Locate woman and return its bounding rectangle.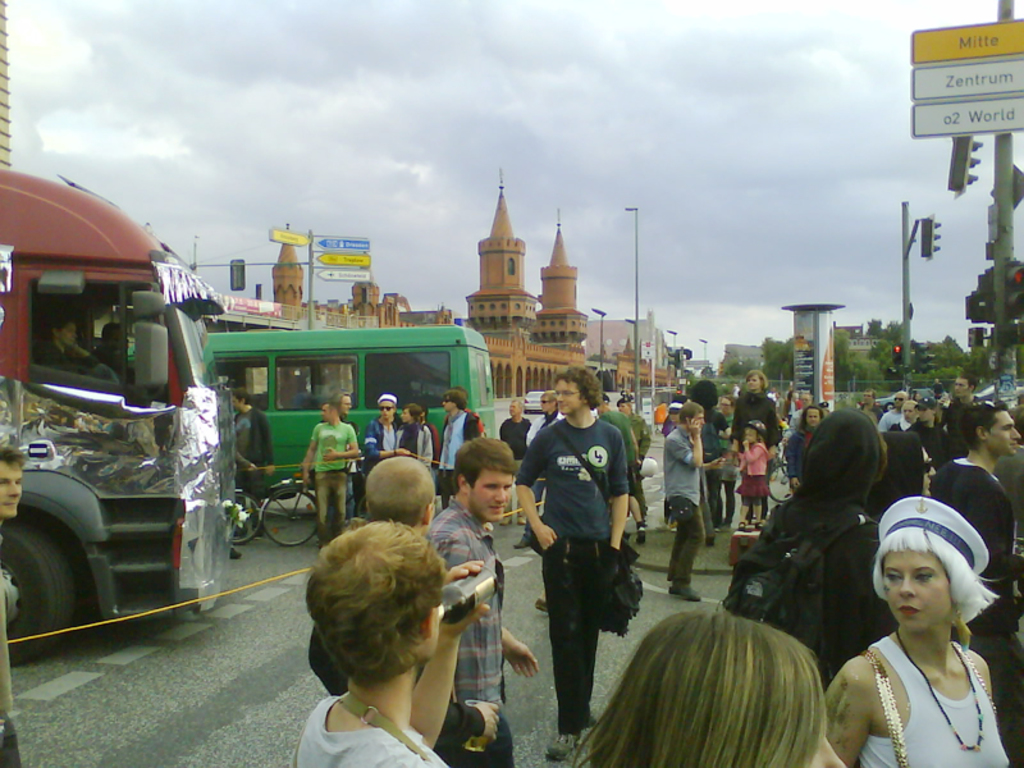
(392,403,438,472).
